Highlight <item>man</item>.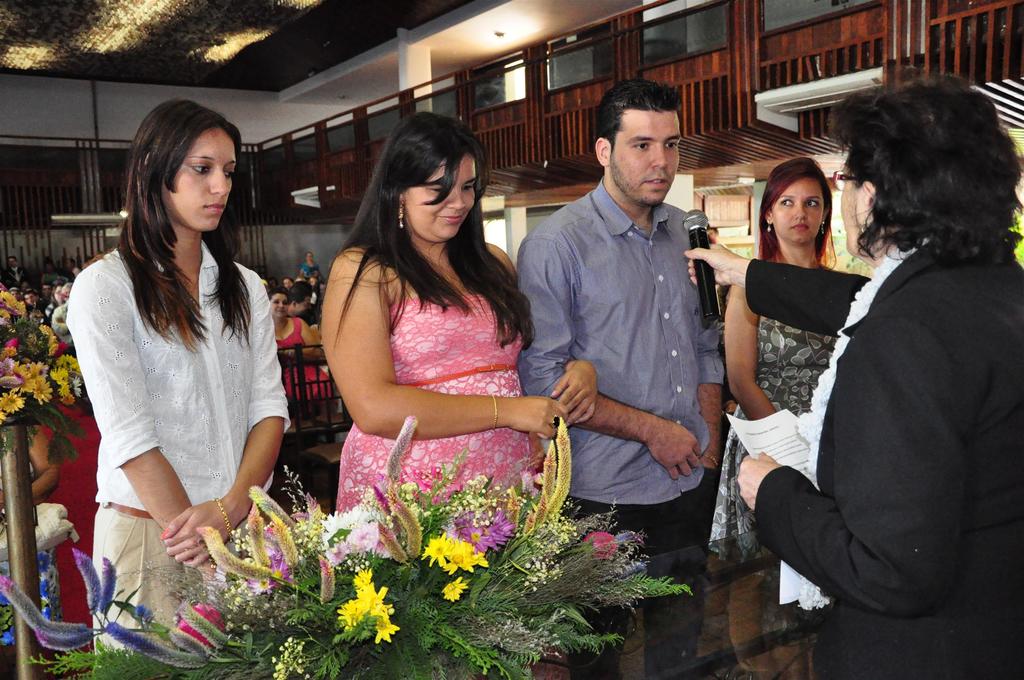
Highlighted region: select_region(687, 72, 1023, 679).
